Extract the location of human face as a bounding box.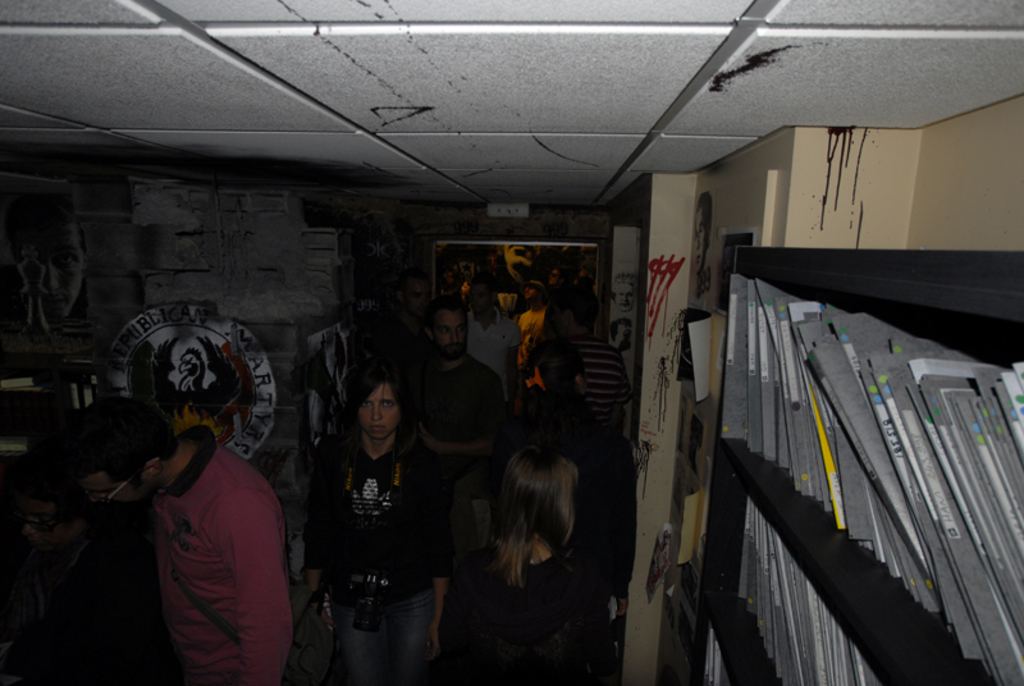
(692,205,709,270).
